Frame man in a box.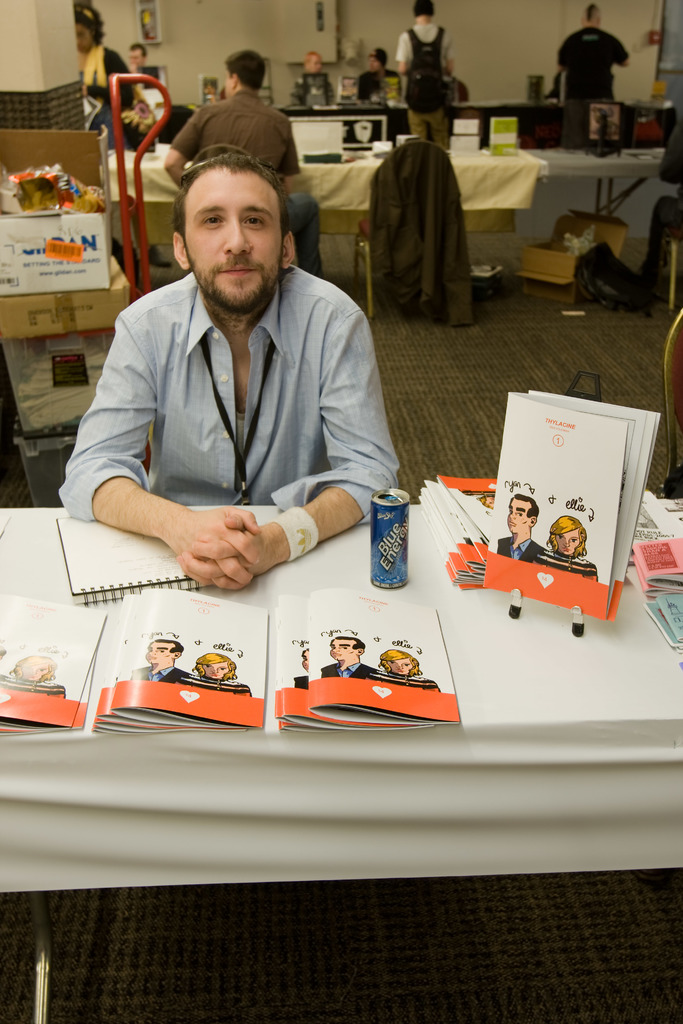
[395,0,451,148].
